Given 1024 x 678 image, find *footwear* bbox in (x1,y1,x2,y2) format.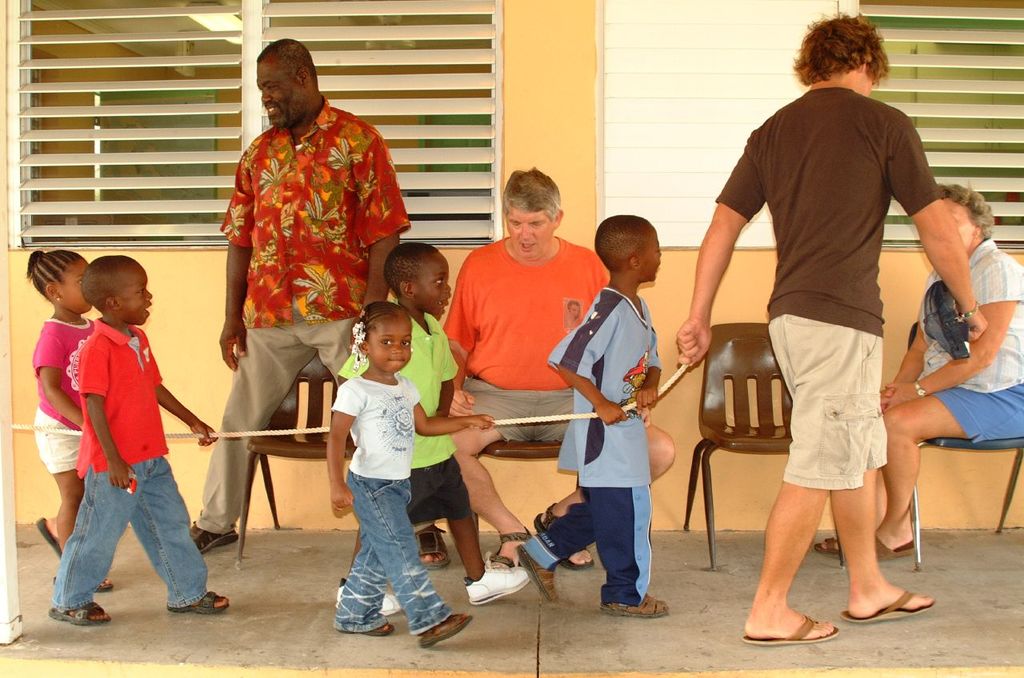
(598,592,672,616).
